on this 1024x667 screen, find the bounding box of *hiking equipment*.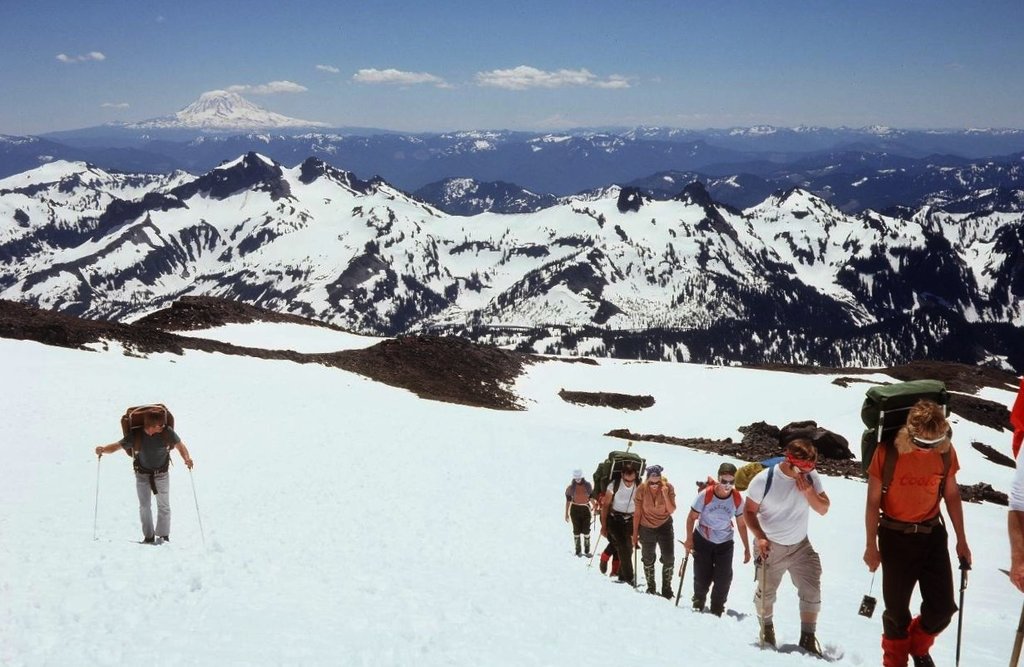
Bounding box: locate(858, 383, 952, 517).
